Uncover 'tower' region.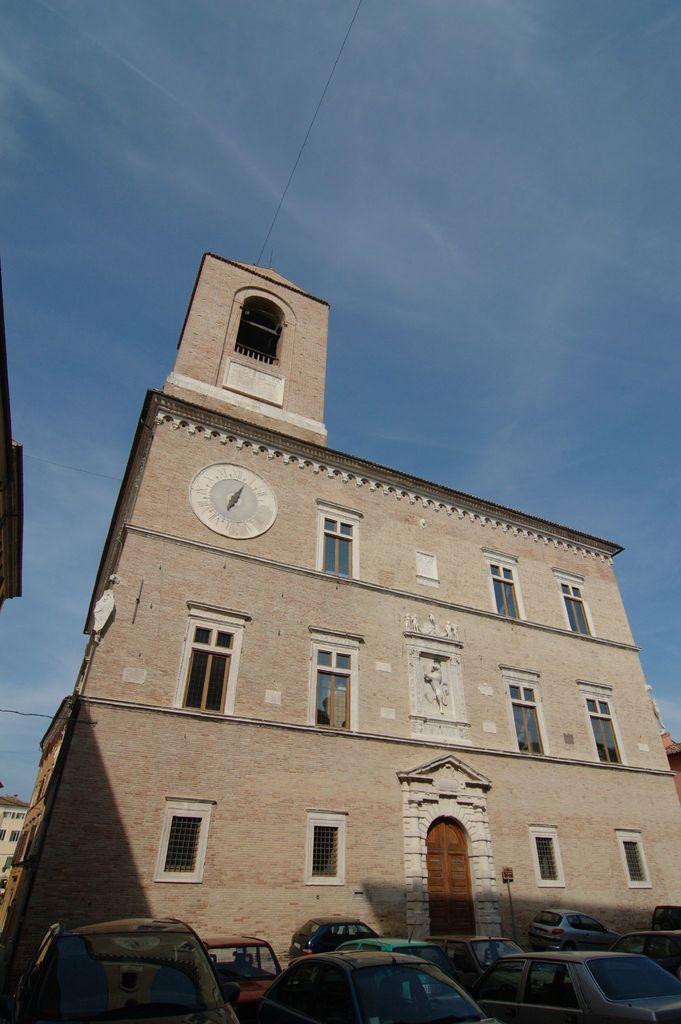
Uncovered: rect(158, 255, 336, 451).
